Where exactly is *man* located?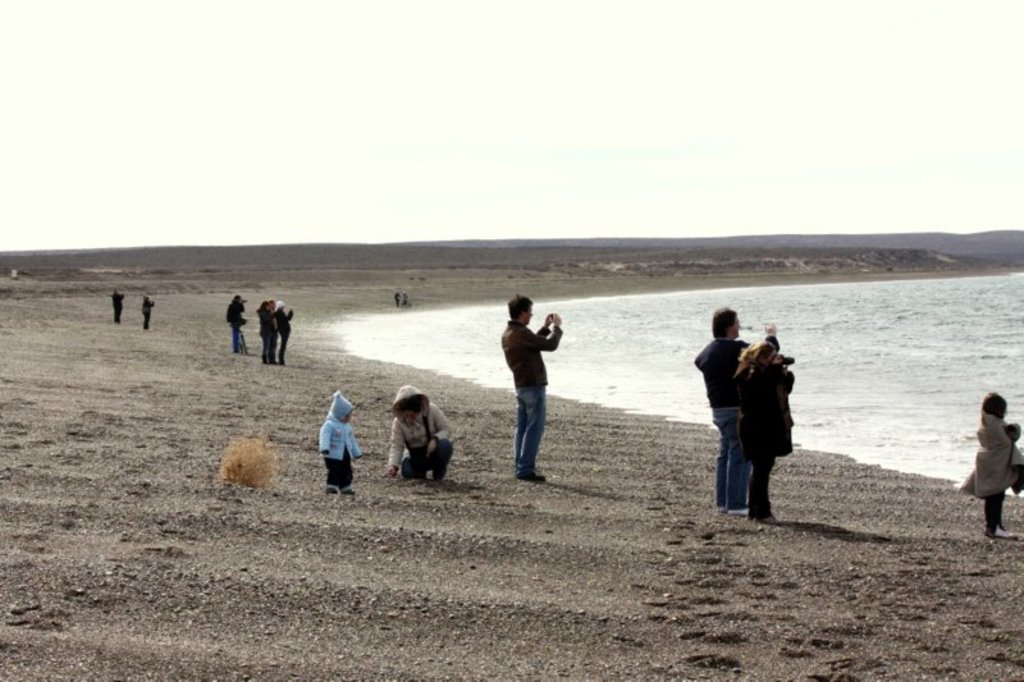
Its bounding box is 694, 311, 780, 516.
